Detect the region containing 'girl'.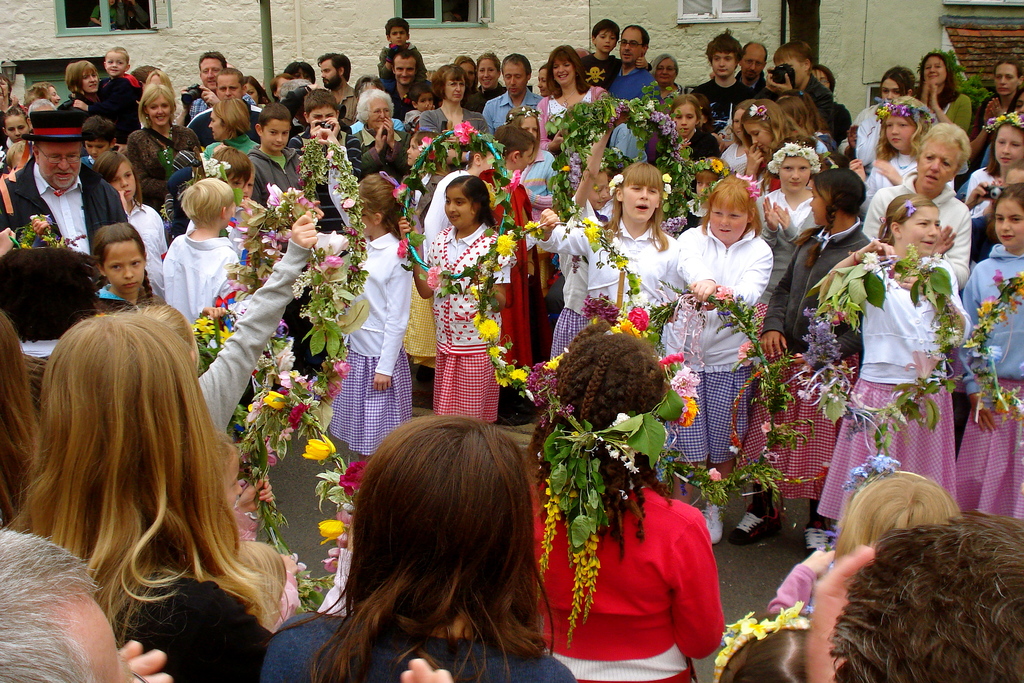
843:95:933:208.
